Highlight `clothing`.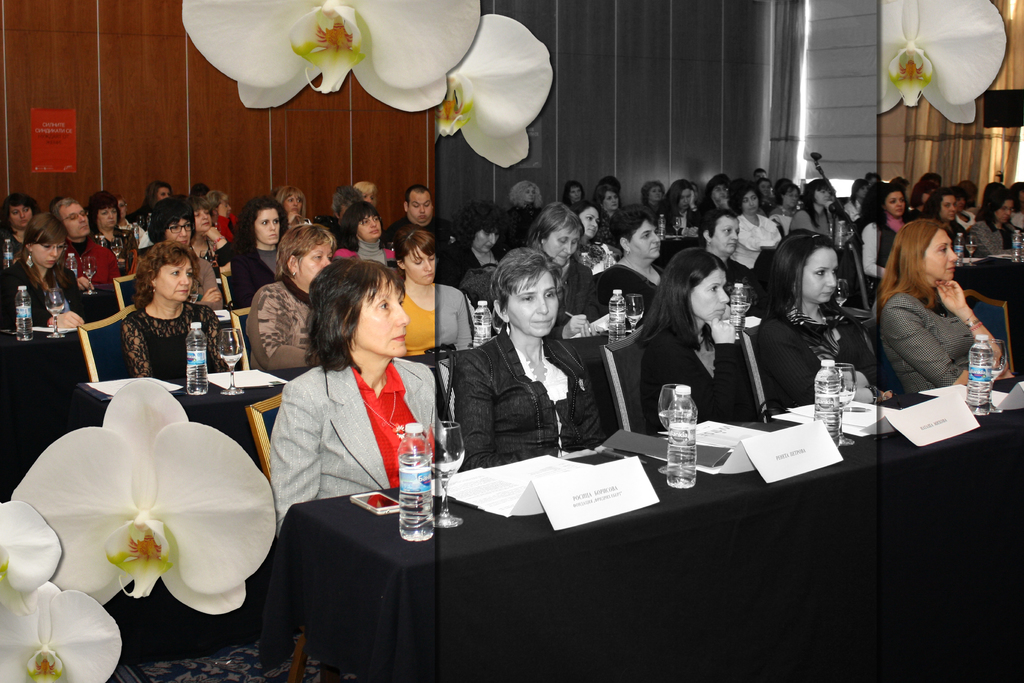
Highlighted region: bbox(853, 219, 904, 289).
